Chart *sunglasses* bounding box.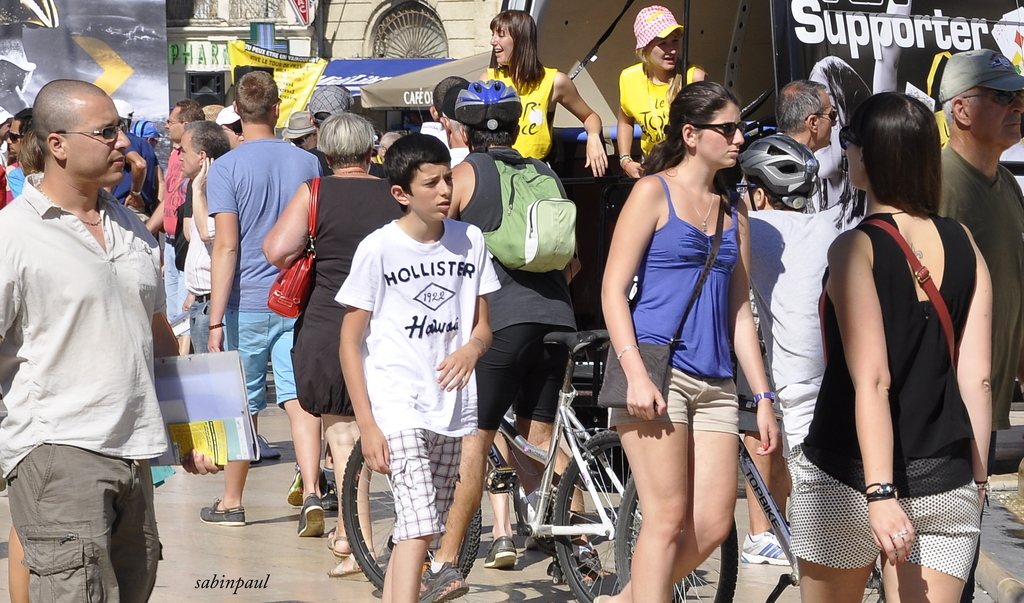
Charted: <box>805,104,840,122</box>.
